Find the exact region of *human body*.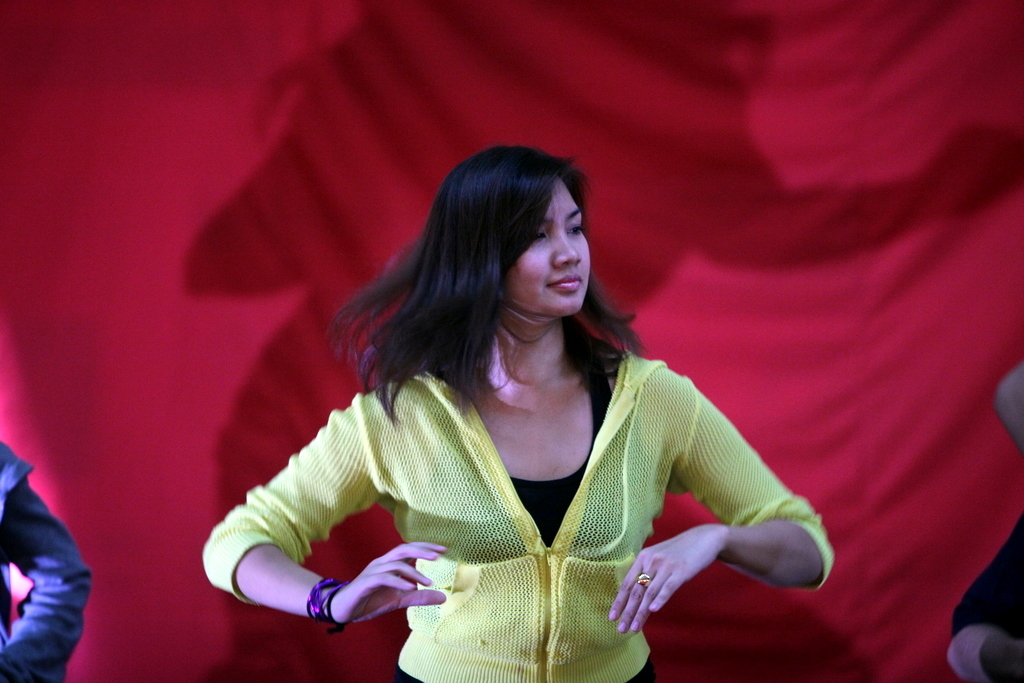
Exact region: BBox(0, 438, 91, 682).
